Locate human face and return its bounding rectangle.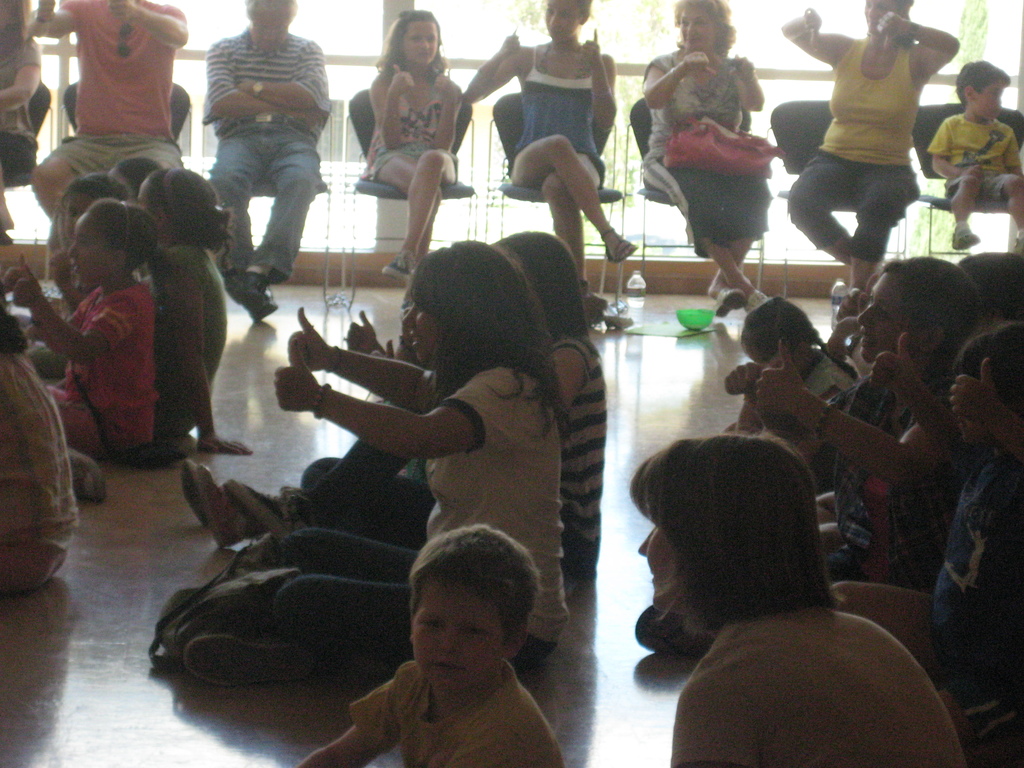
67 214 103 290.
